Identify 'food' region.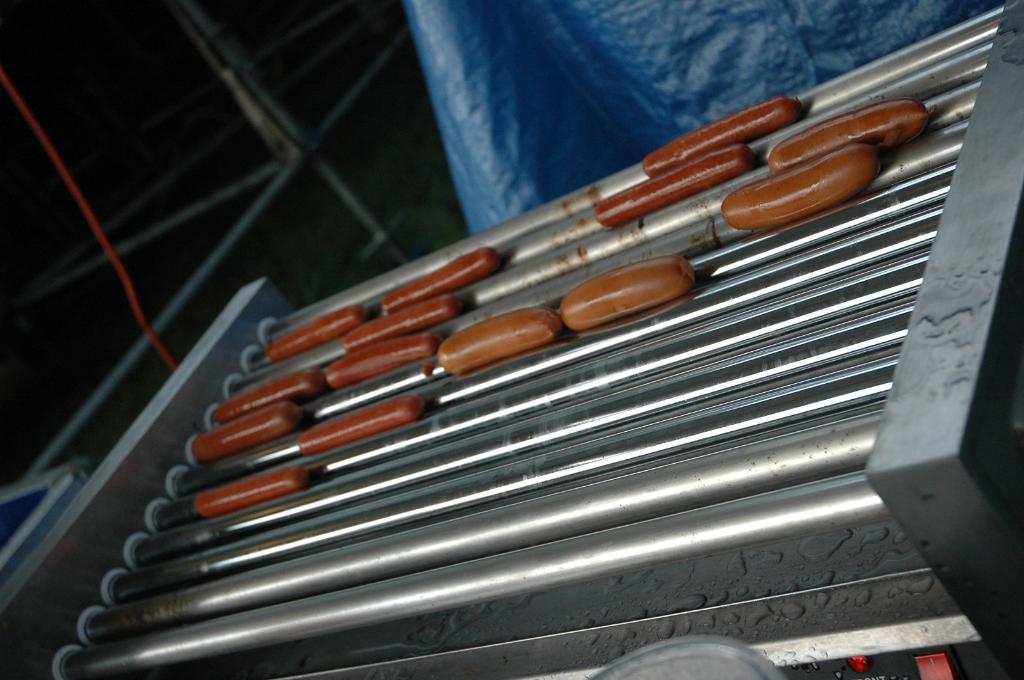
Region: Rect(641, 97, 800, 174).
